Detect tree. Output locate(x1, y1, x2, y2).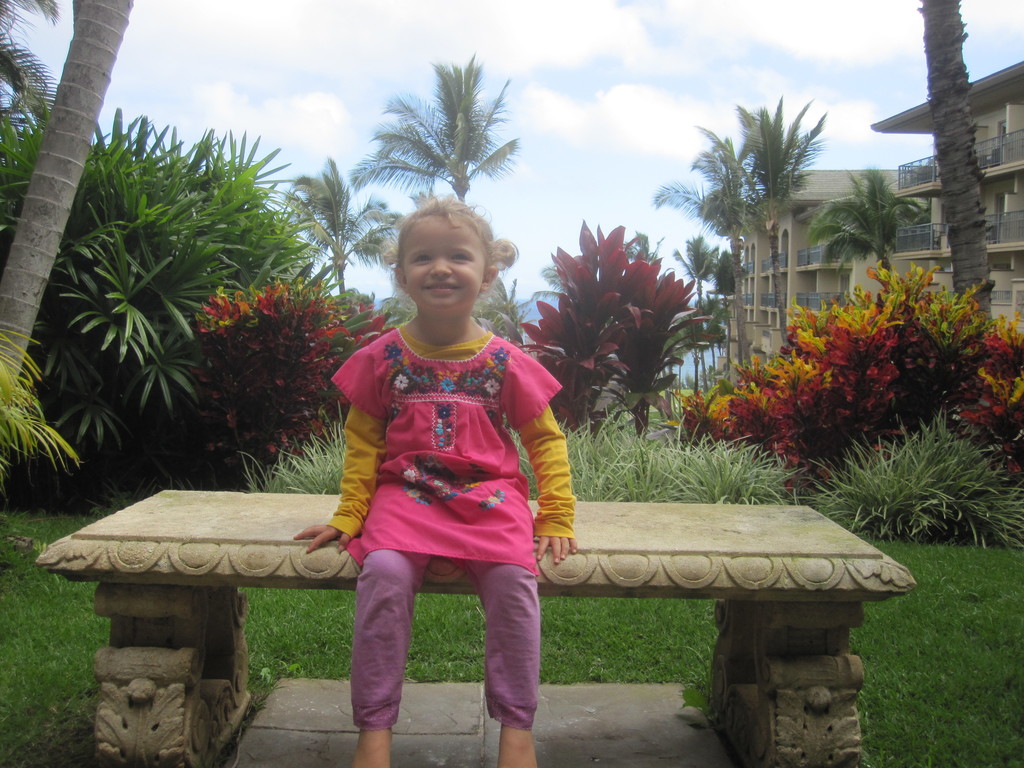
locate(340, 42, 521, 209).
